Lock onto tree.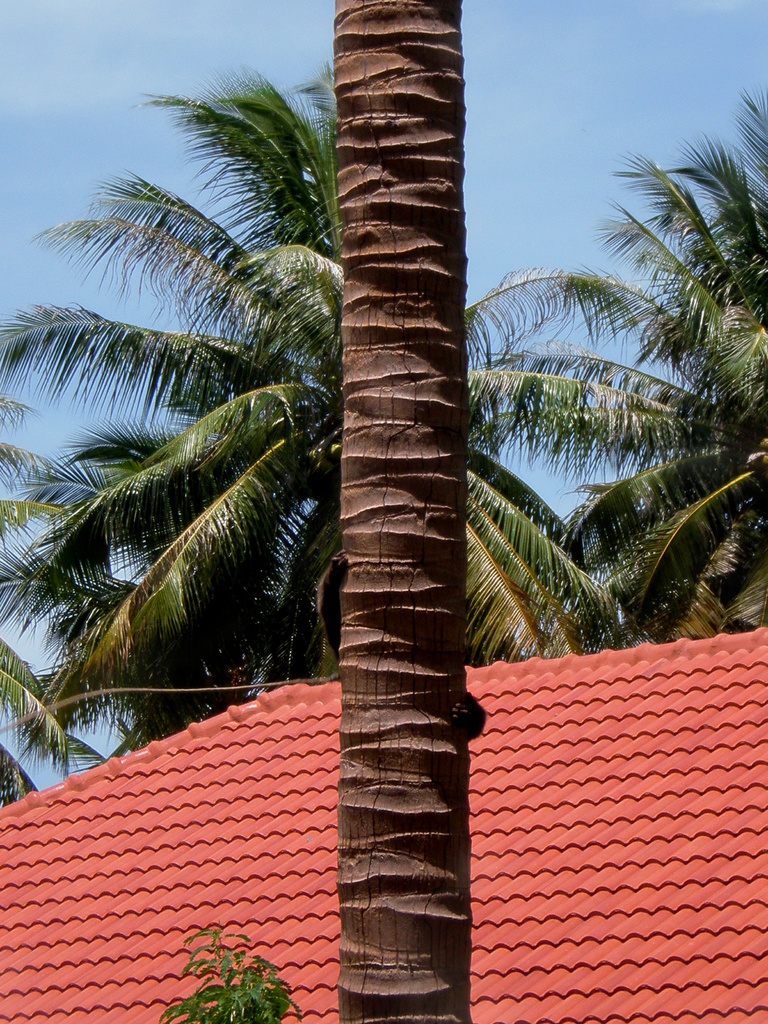
Locked: [x1=0, y1=54, x2=325, y2=762].
